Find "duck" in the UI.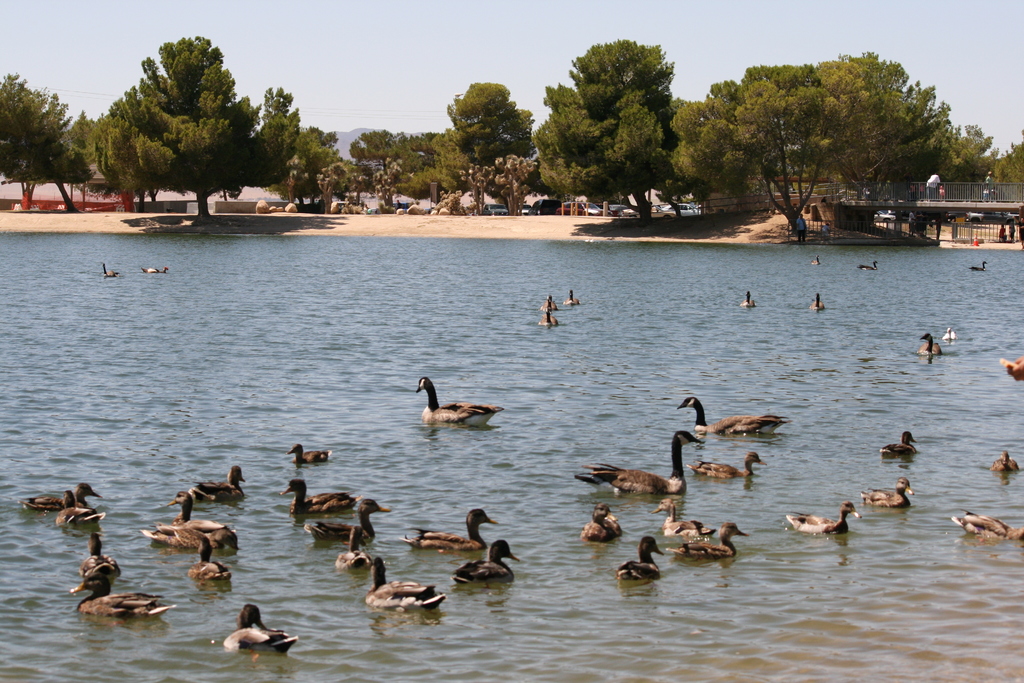
UI element at x1=189, y1=536, x2=235, y2=591.
